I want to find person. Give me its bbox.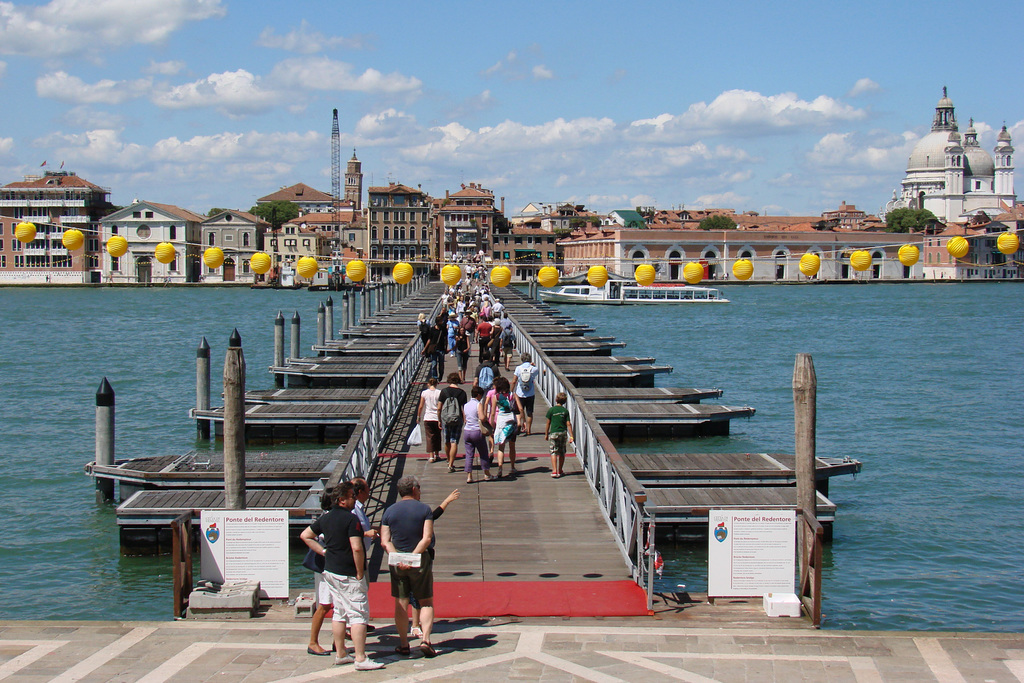
513, 354, 545, 429.
